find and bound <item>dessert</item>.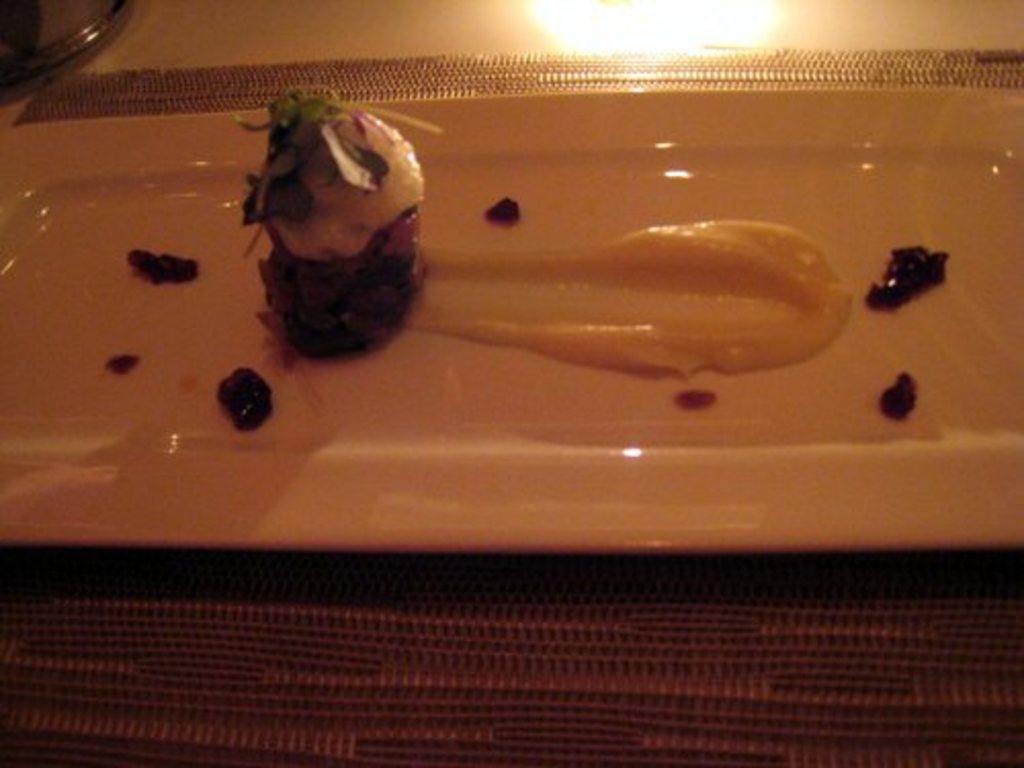
Bound: rect(240, 100, 428, 344).
